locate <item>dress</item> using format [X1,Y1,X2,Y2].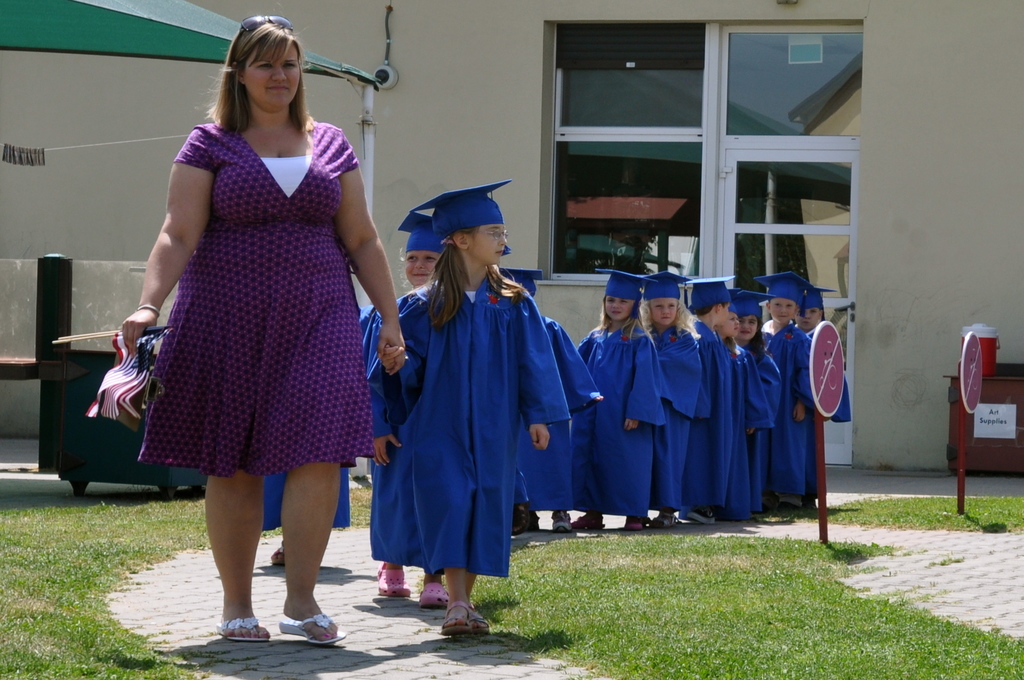
[673,319,756,544].
